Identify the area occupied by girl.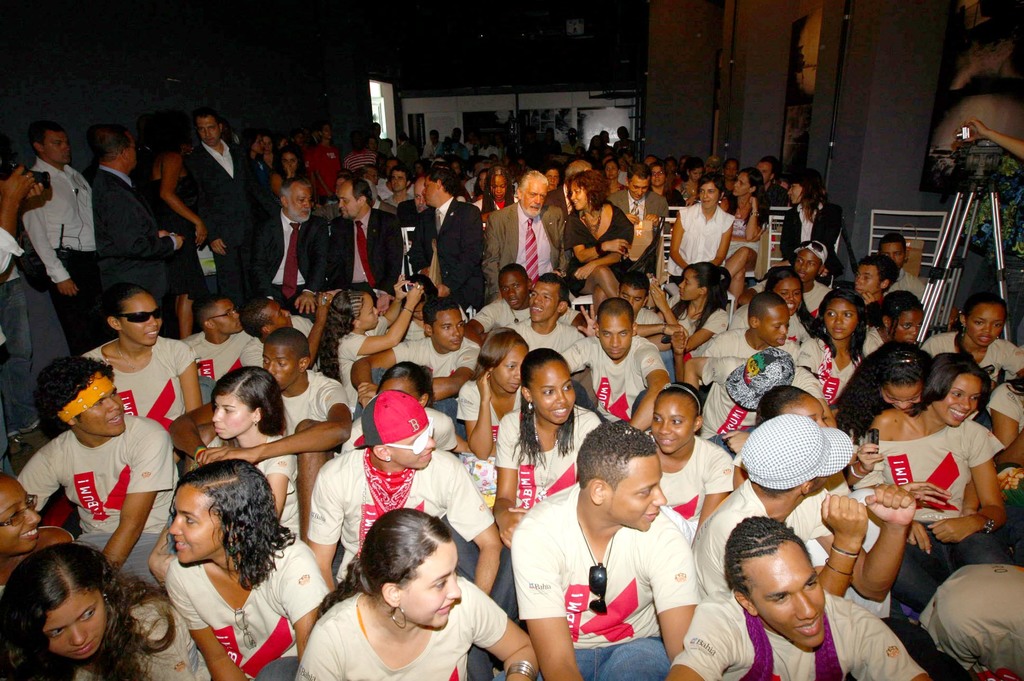
Area: 496, 346, 602, 548.
